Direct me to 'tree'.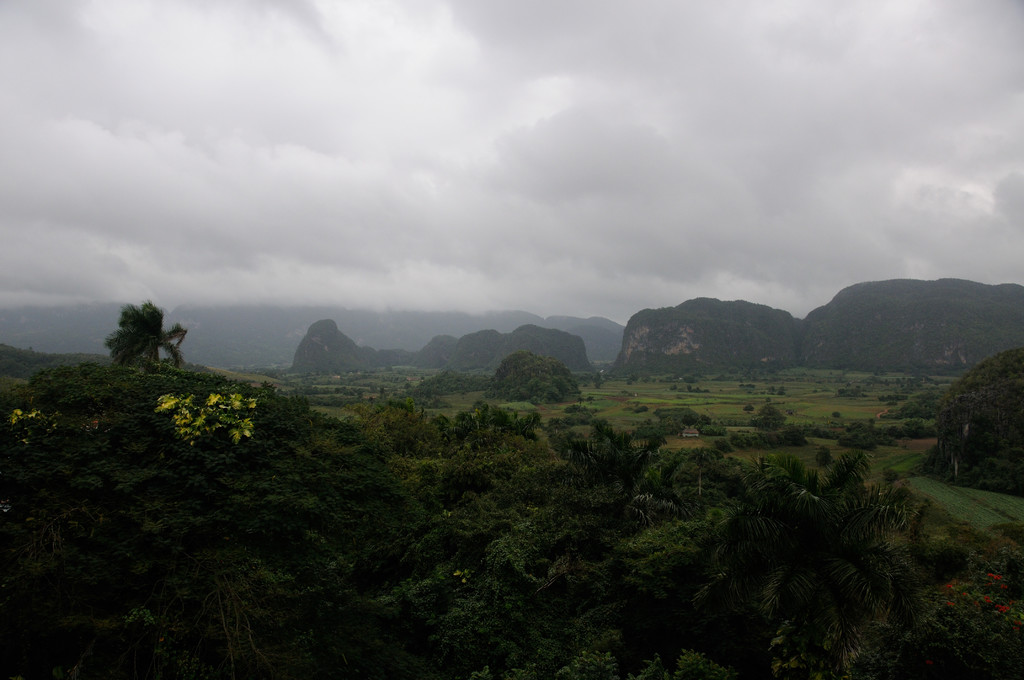
Direction: crop(20, 360, 182, 679).
